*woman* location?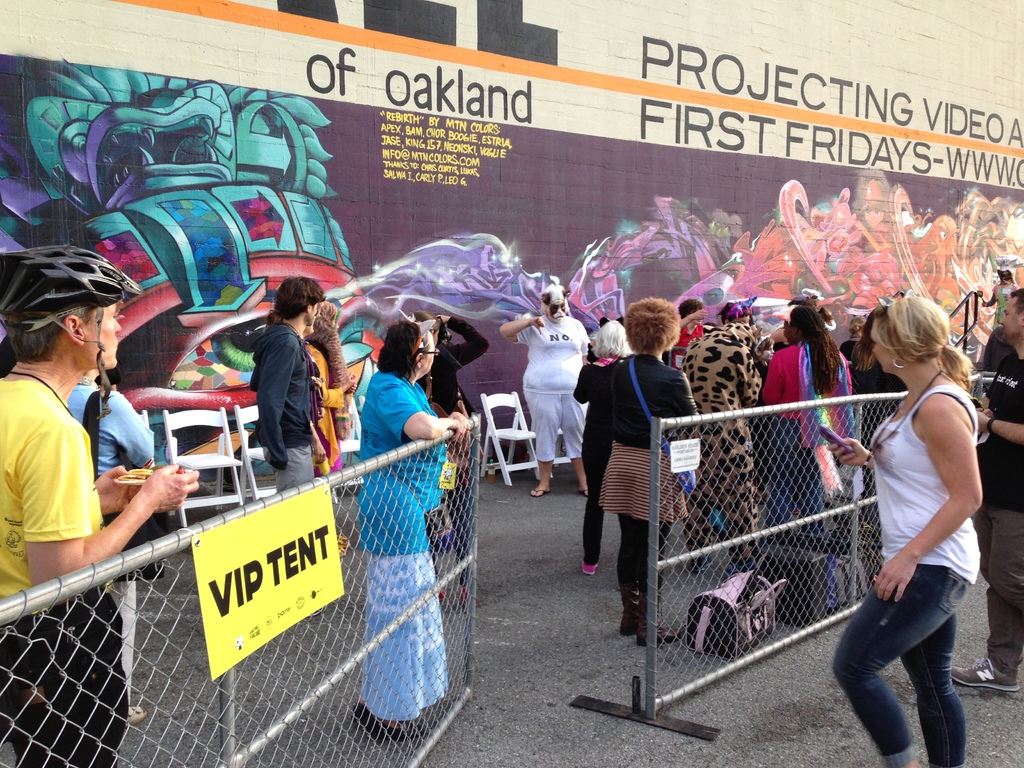
x1=761 y1=302 x2=863 y2=559
